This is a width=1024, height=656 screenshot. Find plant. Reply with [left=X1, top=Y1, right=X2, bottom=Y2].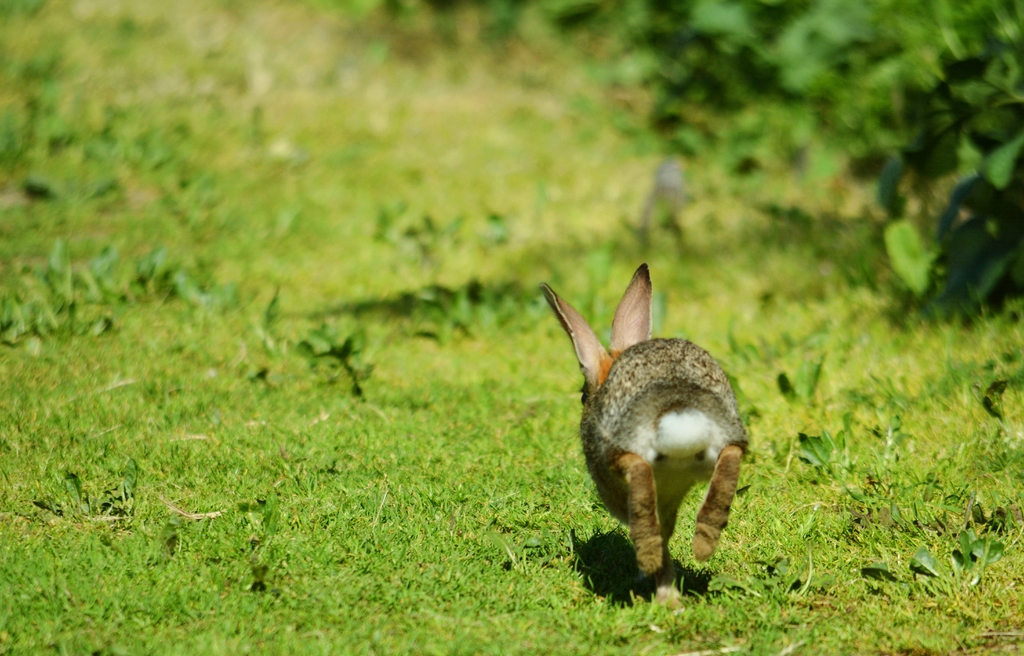
[left=872, top=0, right=1023, bottom=311].
